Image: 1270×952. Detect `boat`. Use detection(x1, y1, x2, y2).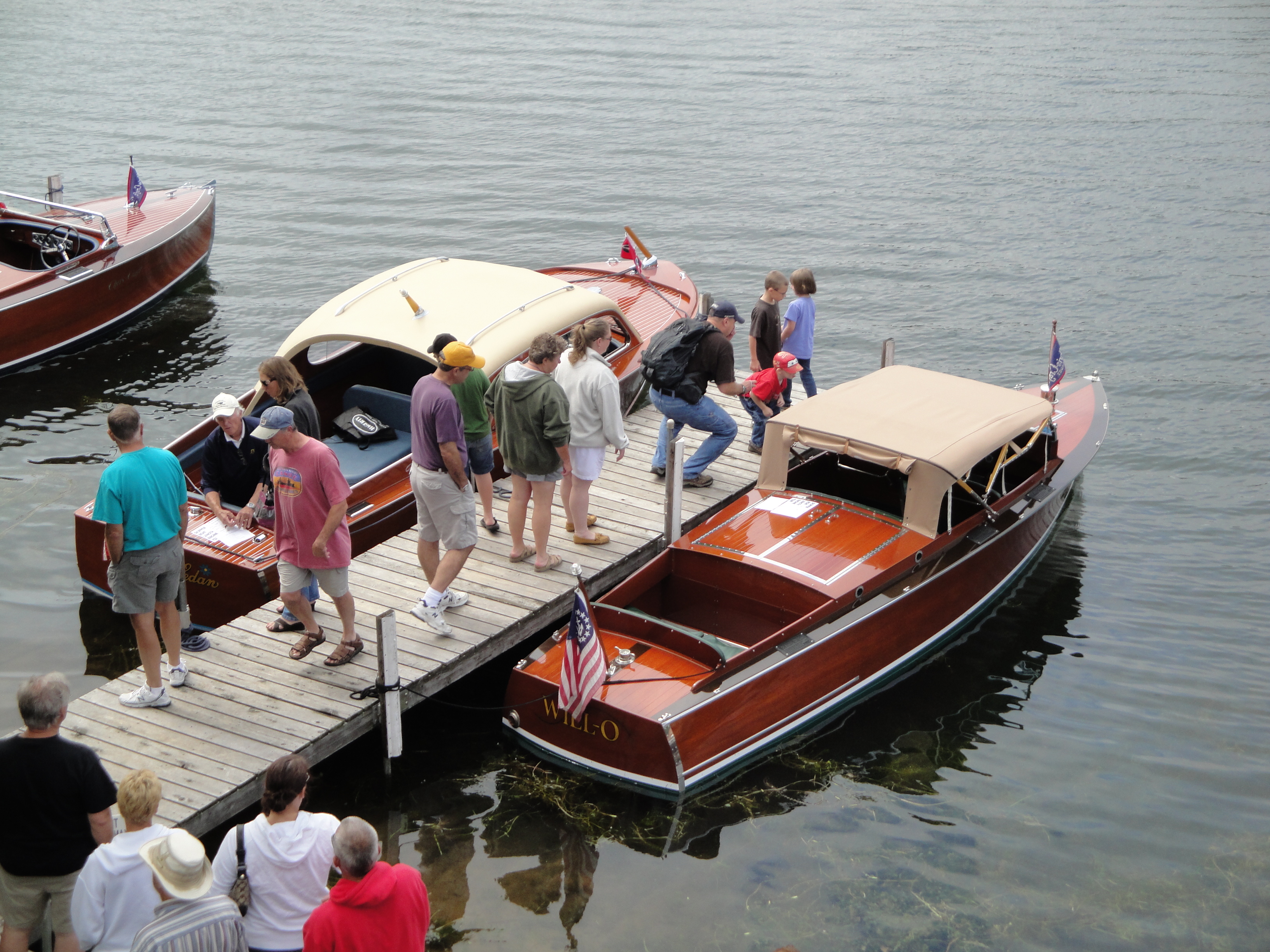
detection(27, 89, 279, 246).
